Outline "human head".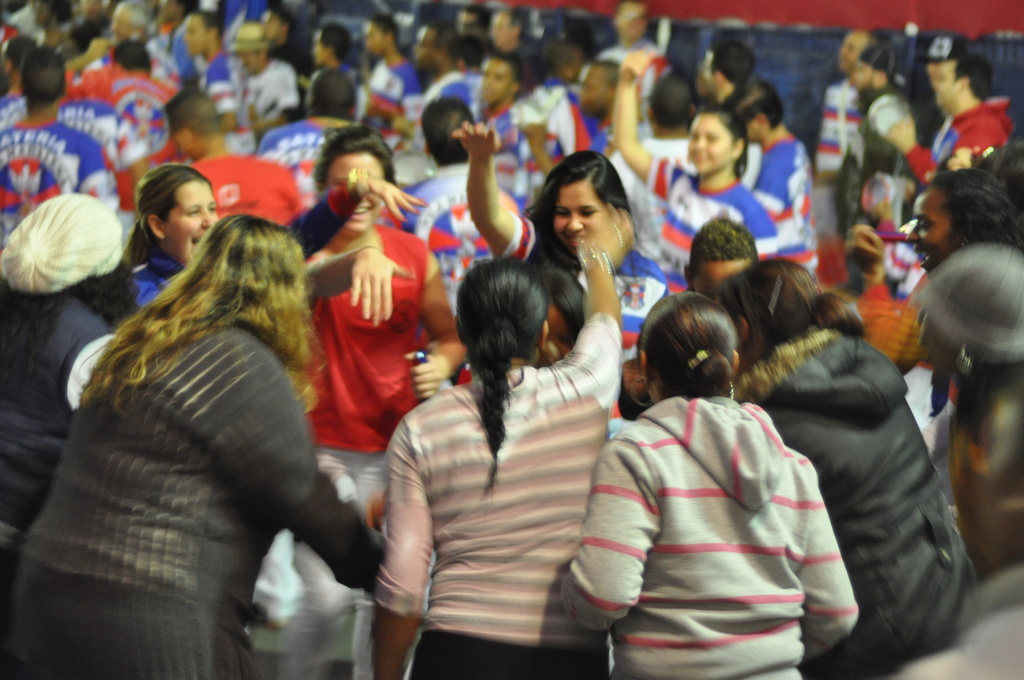
Outline: {"x1": 14, "y1": 46, "x2": 68, "y2": 113}.
